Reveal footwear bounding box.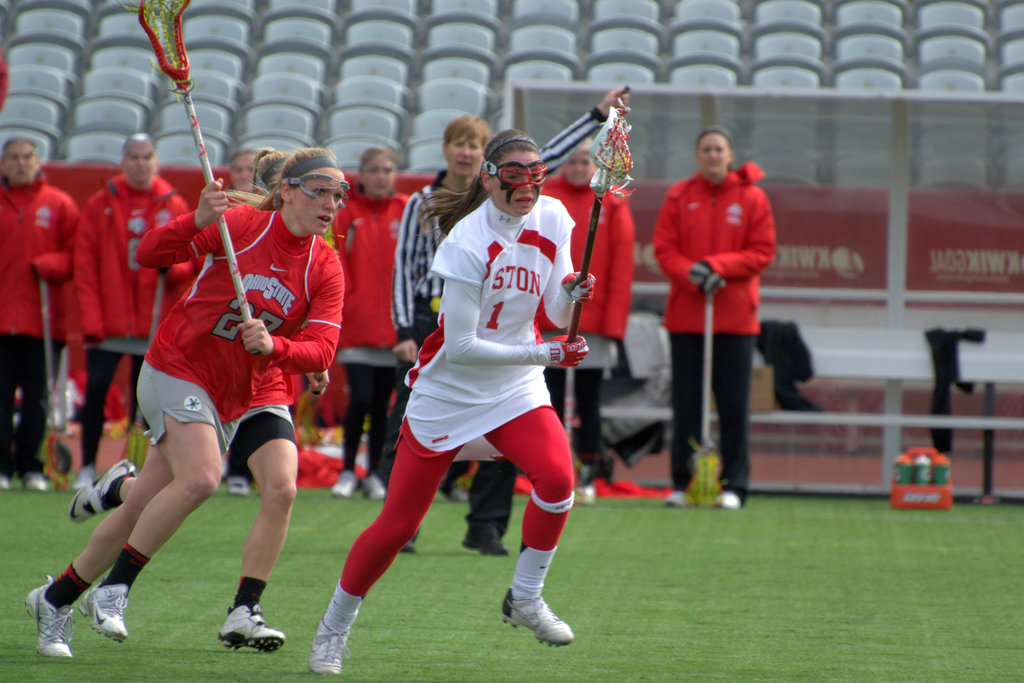
Revealed: Rect(359, 465, 384, 497).
